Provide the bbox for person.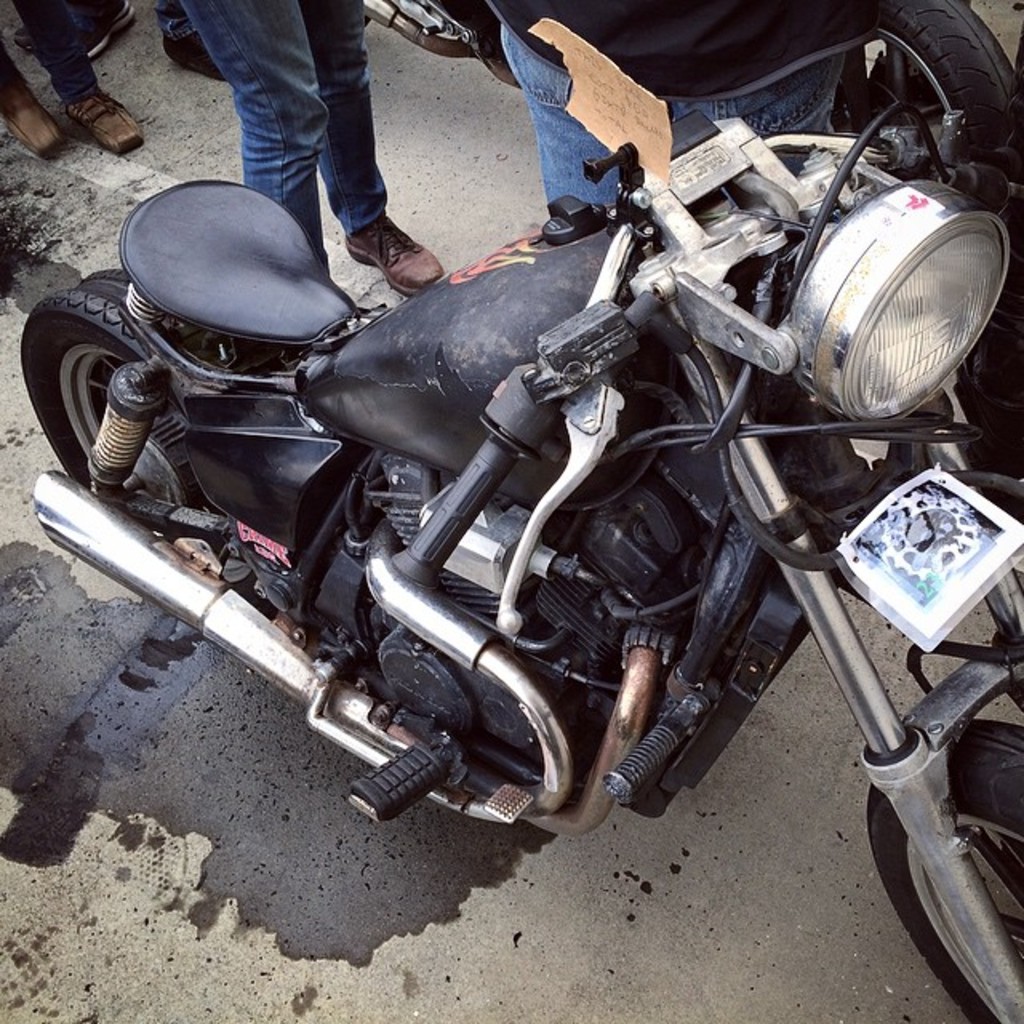
<box>0,0,144,162</box>.
